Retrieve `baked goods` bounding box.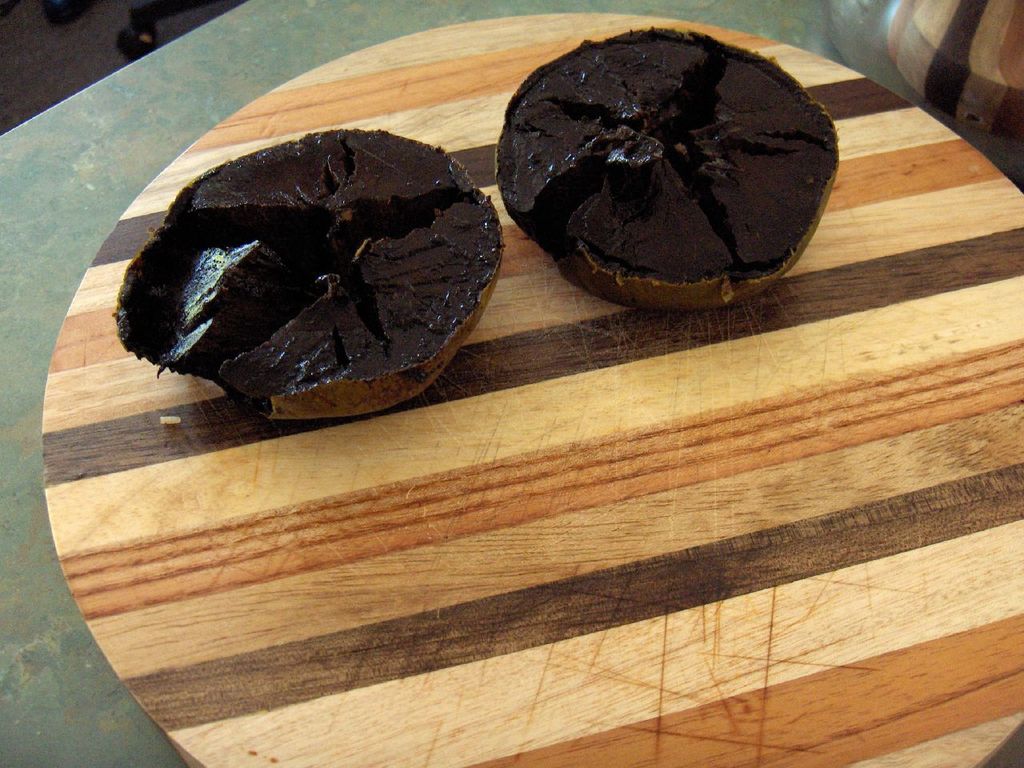
Bounding box: <bbox>494, 26, 839, 314</bbox>.
